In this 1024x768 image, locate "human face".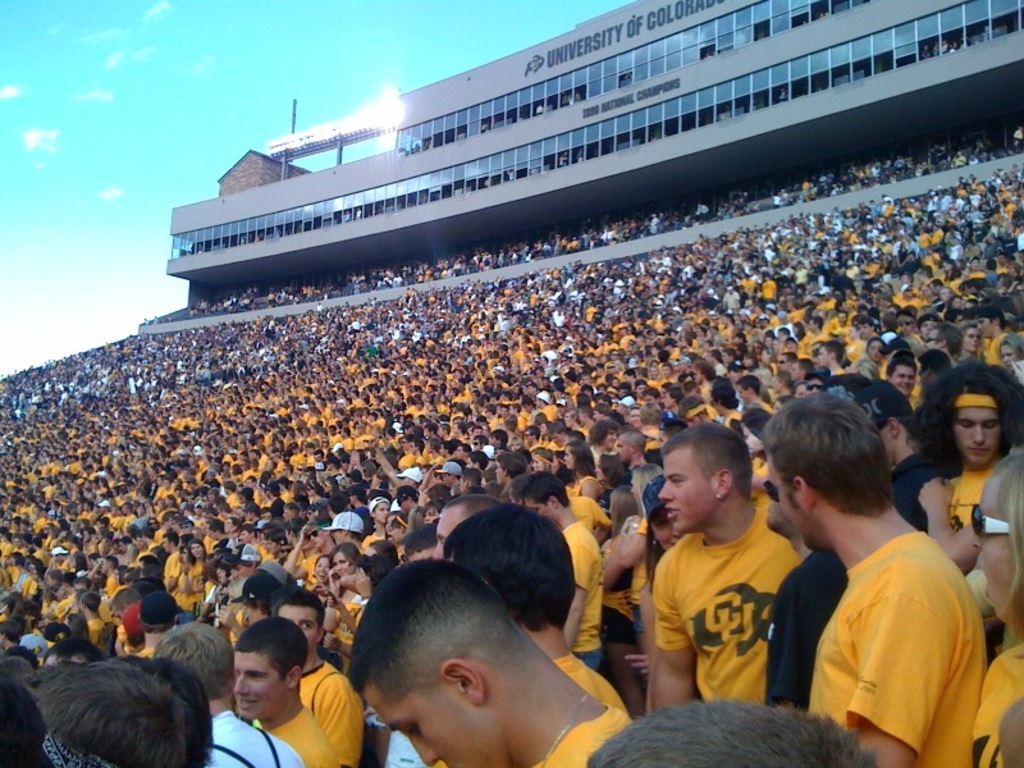
Bounding box: 229,654,285,719.
